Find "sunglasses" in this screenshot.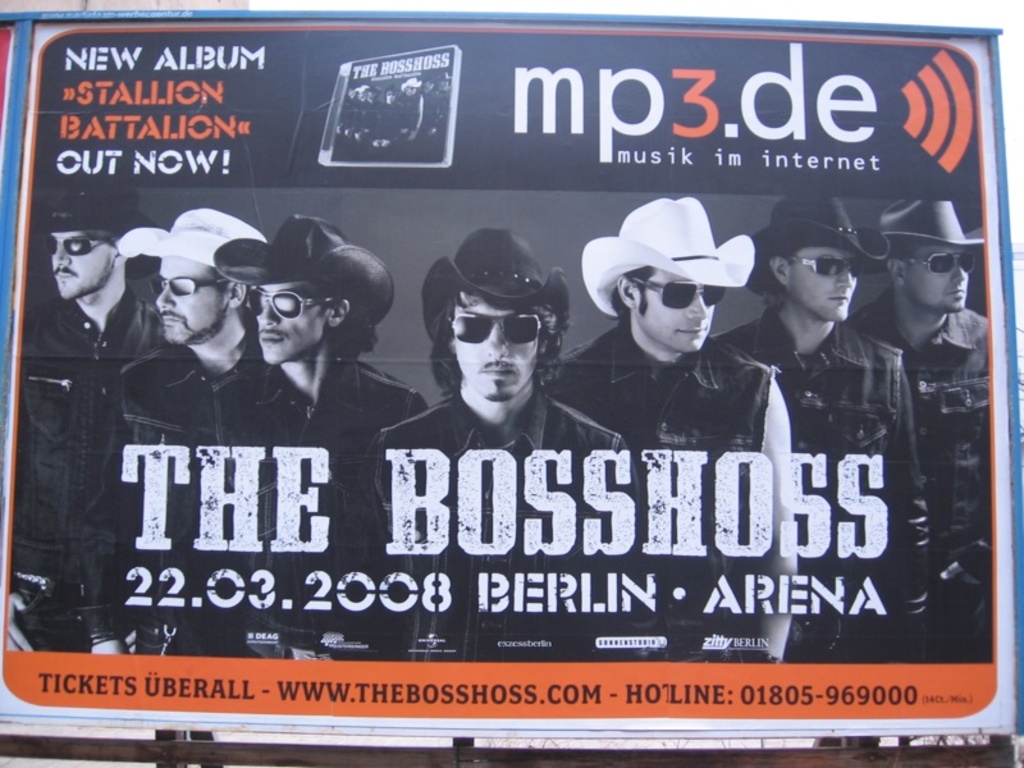
The bounding box for "sunglasses" is (left=792, top=256, right=864, bottom=276).
